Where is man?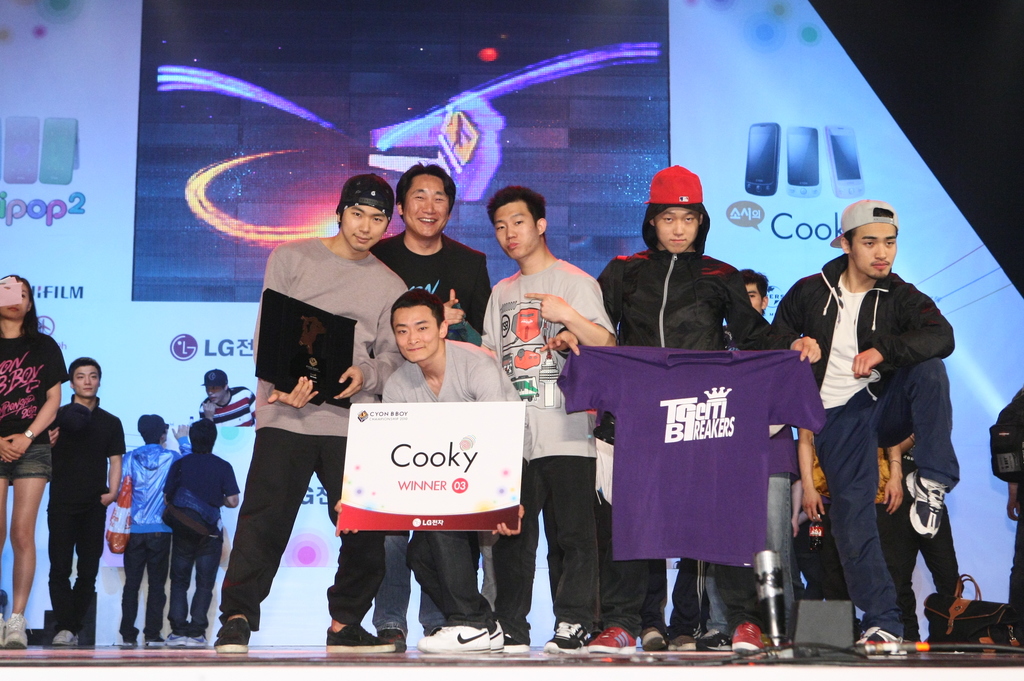
detection(196, 372, 255, 427).
